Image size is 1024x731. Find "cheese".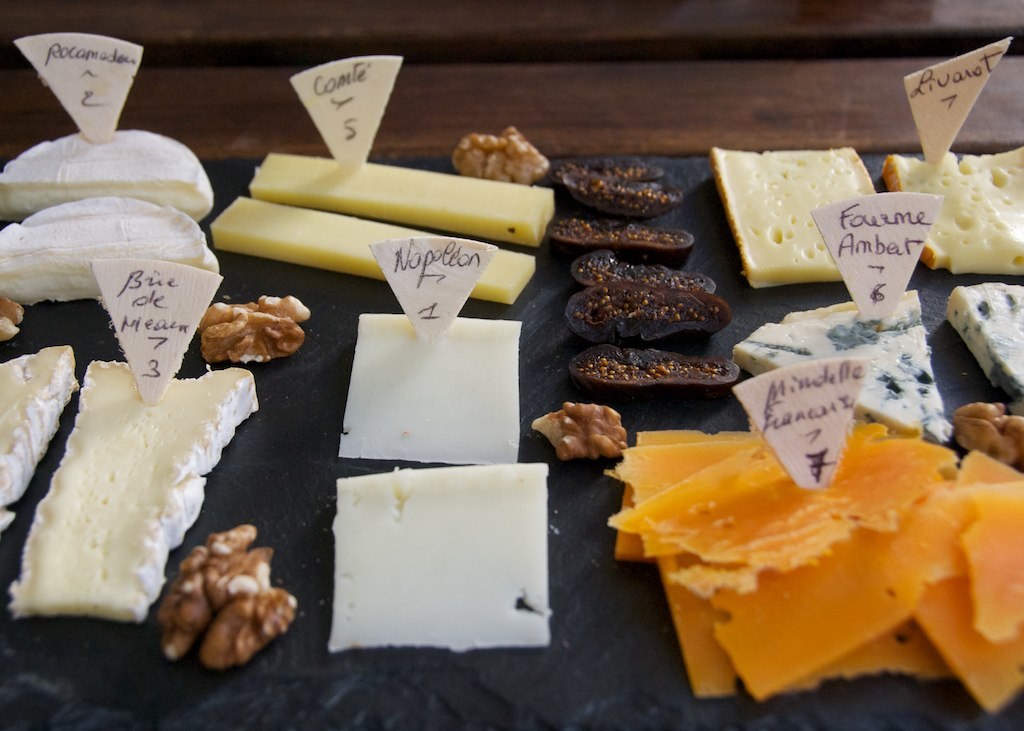
940 279 1023 398.
